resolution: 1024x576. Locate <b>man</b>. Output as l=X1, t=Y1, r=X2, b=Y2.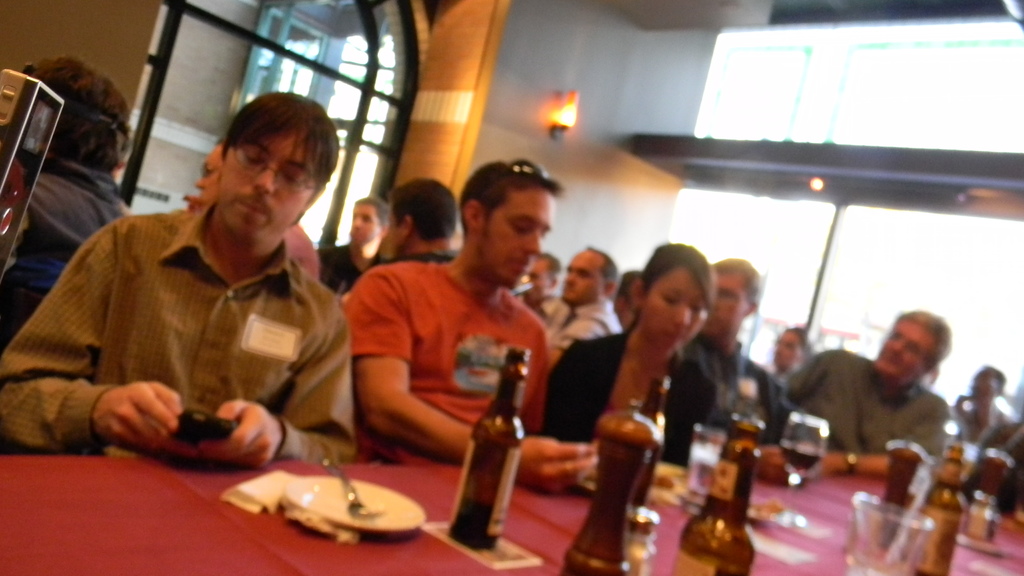
l=541, t=239, r=627, b=377.
